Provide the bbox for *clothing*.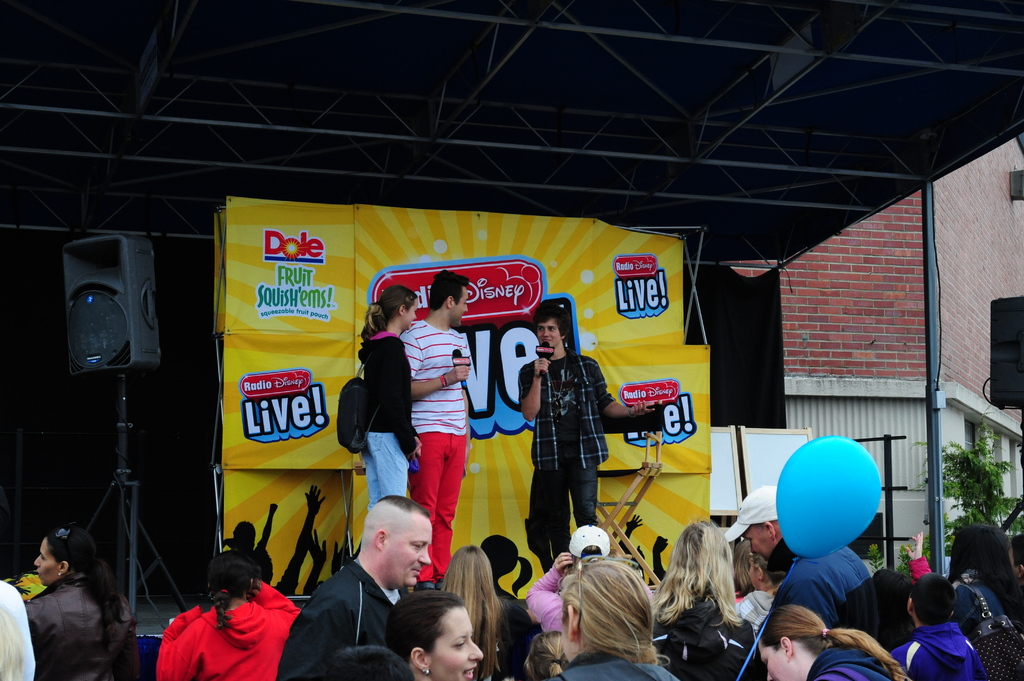
box=[545, 649, 687, 680].
